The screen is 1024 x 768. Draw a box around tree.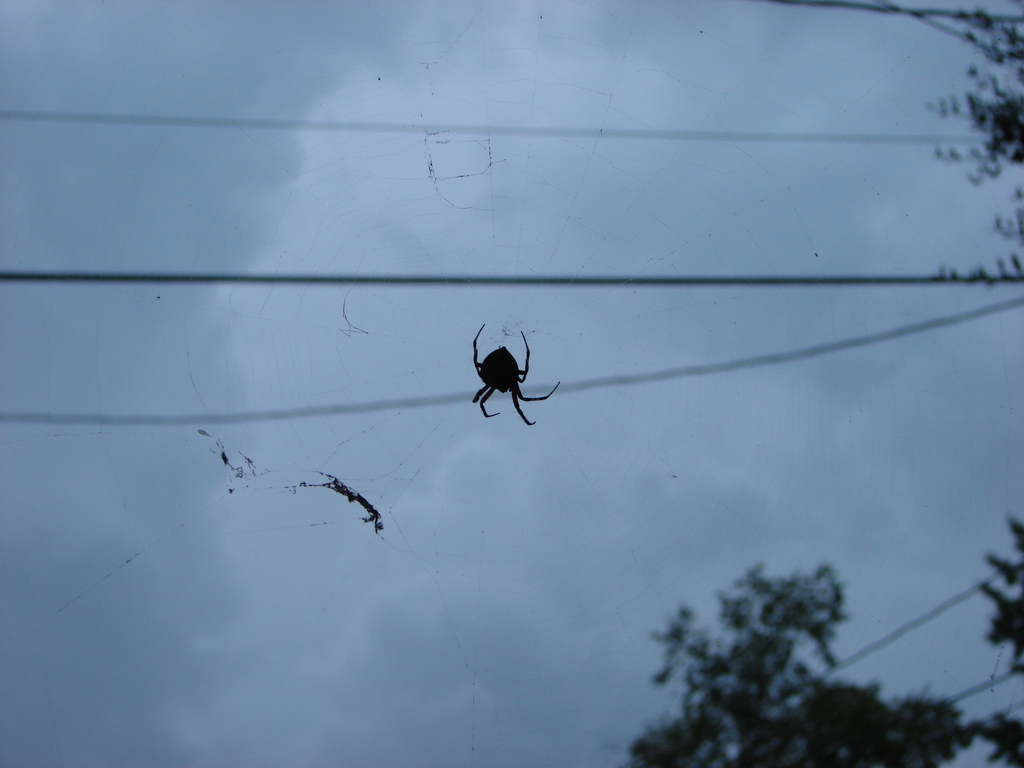
detection(928, 0, 1023, 287).
